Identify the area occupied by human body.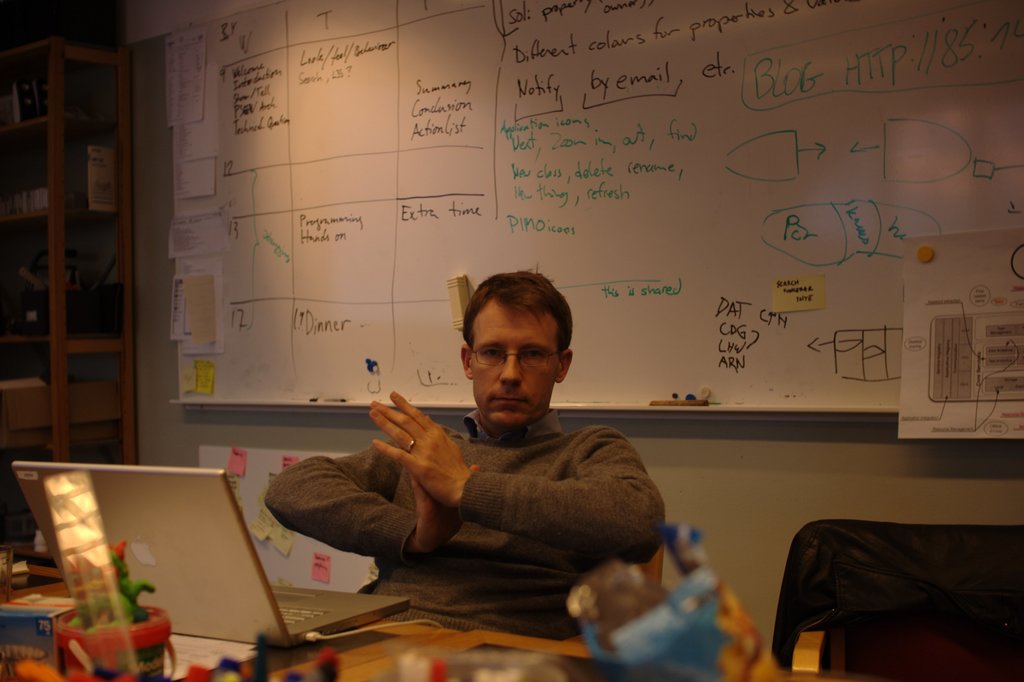
Area: pyautogui.locateOnScreen(348, 266, 672, 658).
